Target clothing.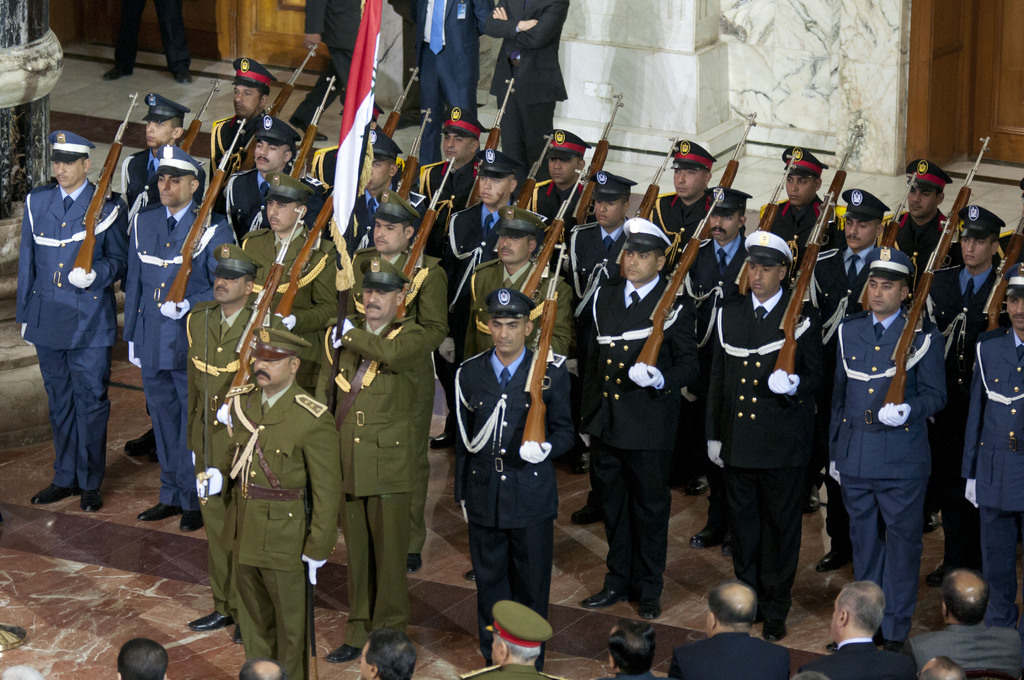
Target region: left=458, top=357, right=559, bottom=654.
